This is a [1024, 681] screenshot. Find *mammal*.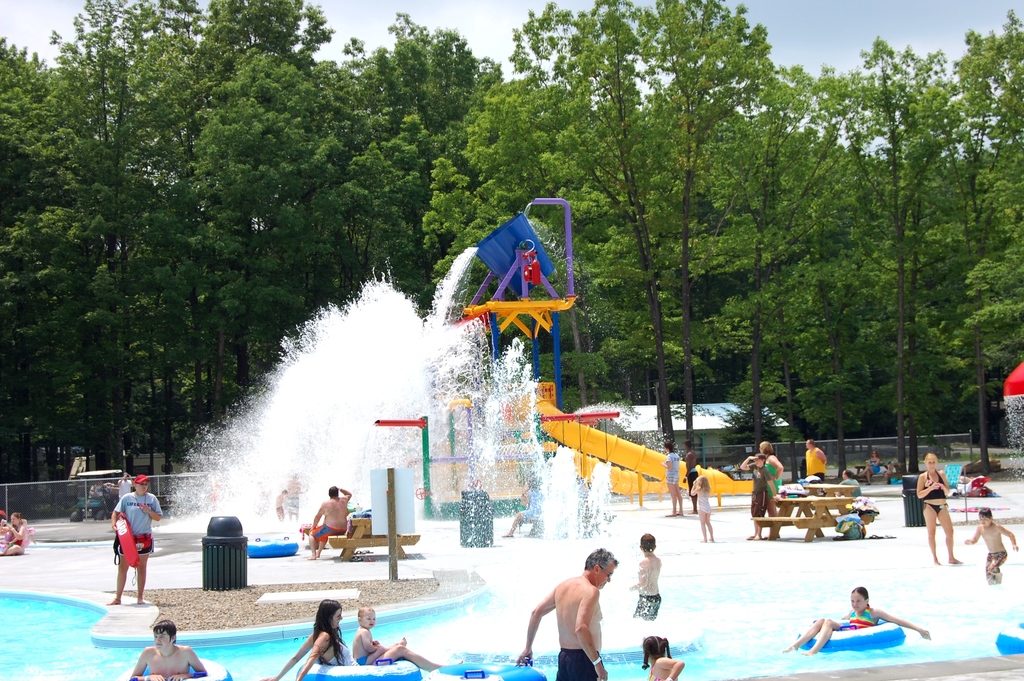
Bounding box: (x1=781, y1=584, x2=925, y2=652).
